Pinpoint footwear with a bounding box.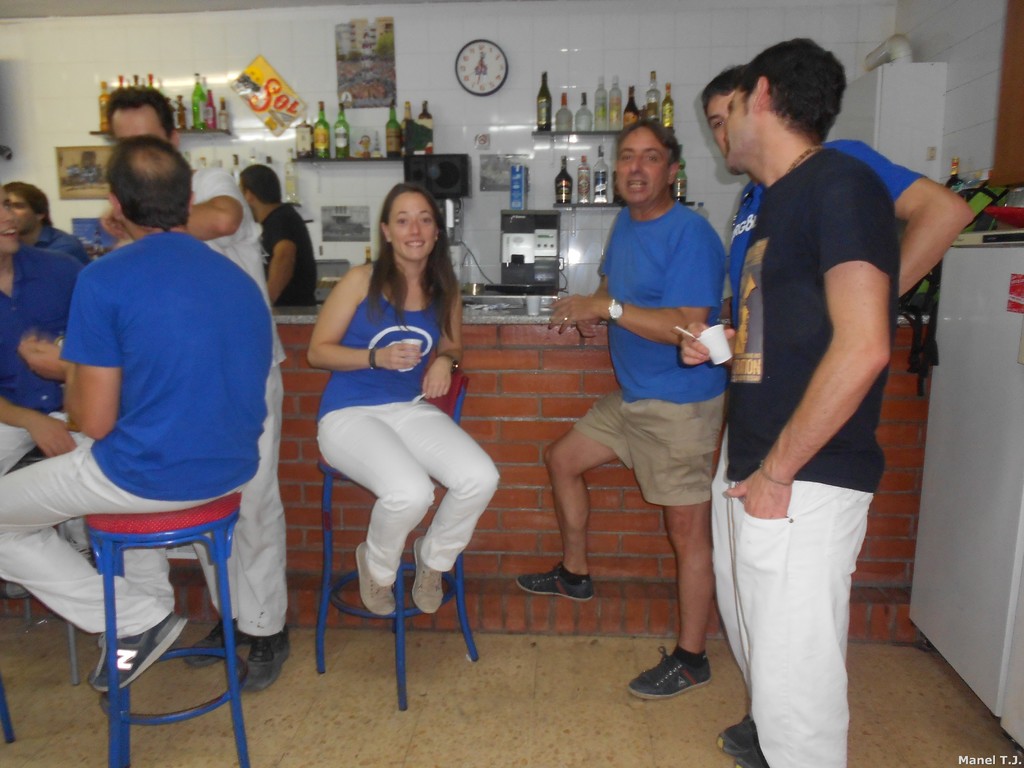
select_region(714, 710, 762, 754).
